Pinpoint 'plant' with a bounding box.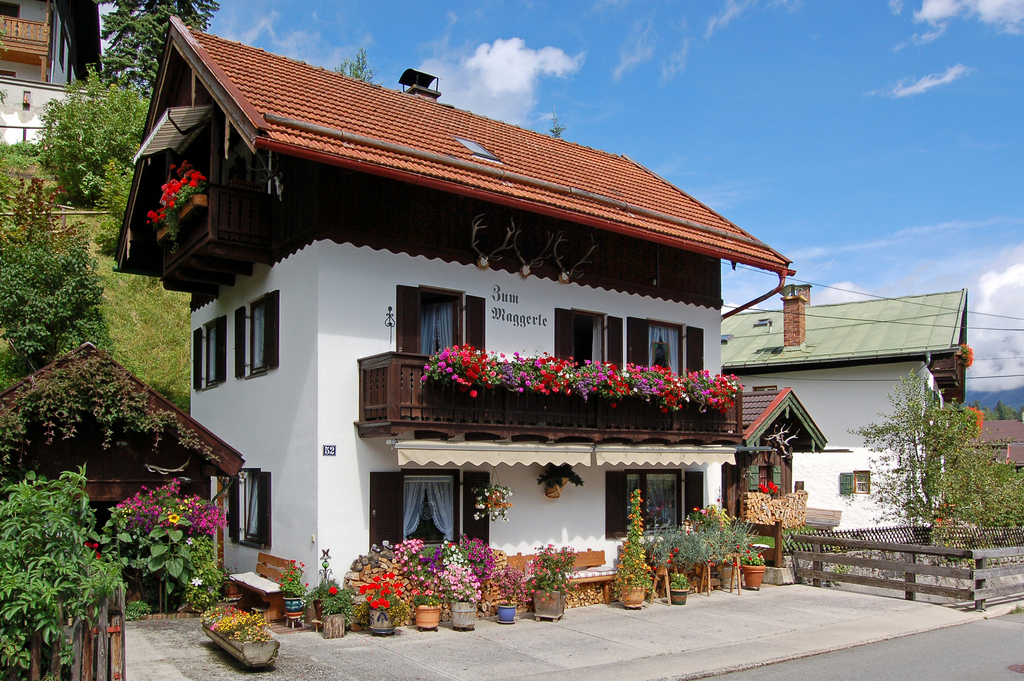
crop(661, 577, 686, 591).
